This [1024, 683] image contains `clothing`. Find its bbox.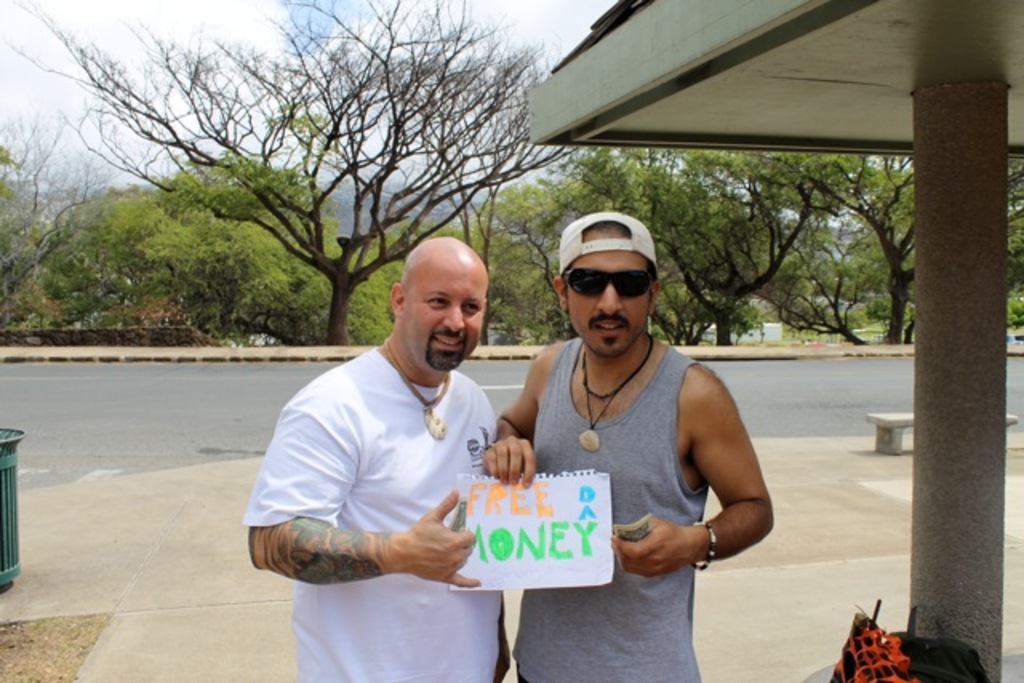
l=251, t=293, r=526, b=635.
